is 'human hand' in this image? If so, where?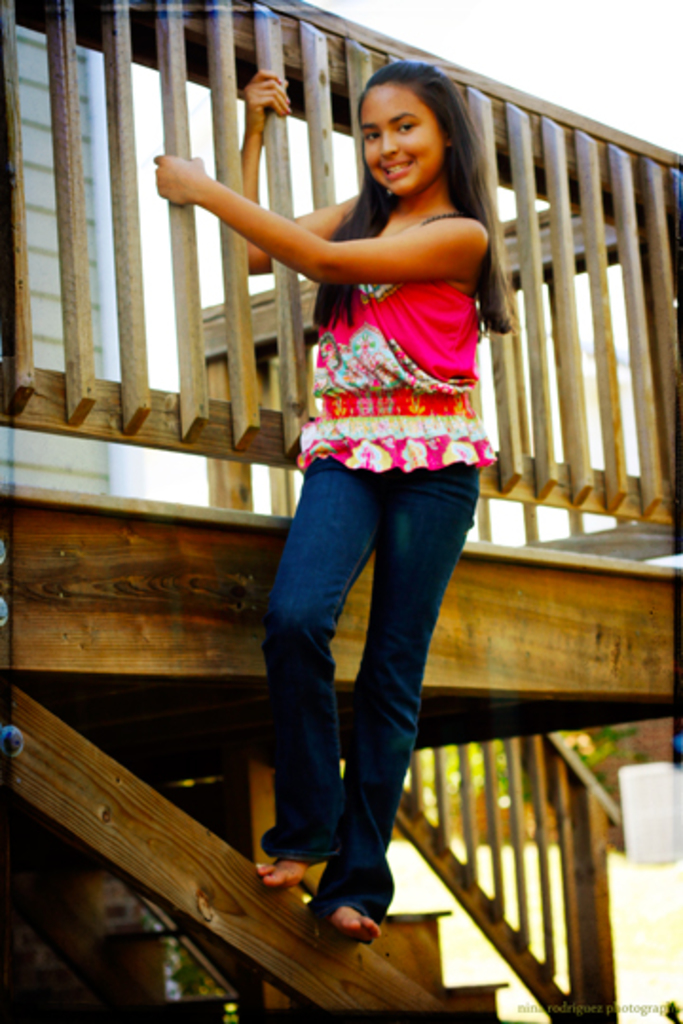
Yes, at 239/63/294/133.
